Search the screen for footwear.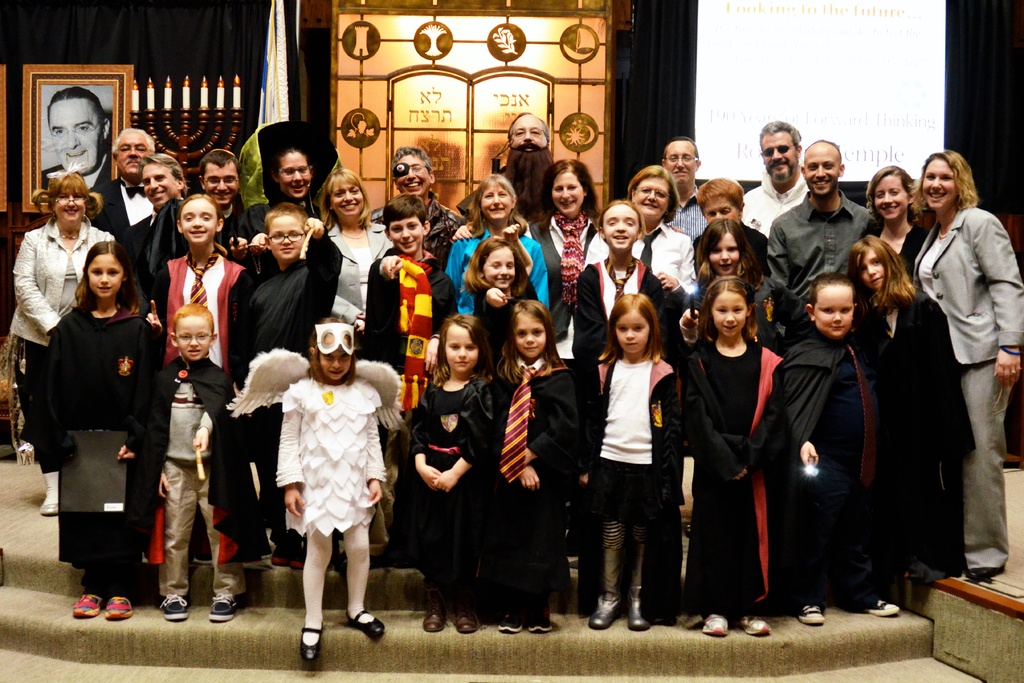
Found at crop(794, 604, 829, 627).
